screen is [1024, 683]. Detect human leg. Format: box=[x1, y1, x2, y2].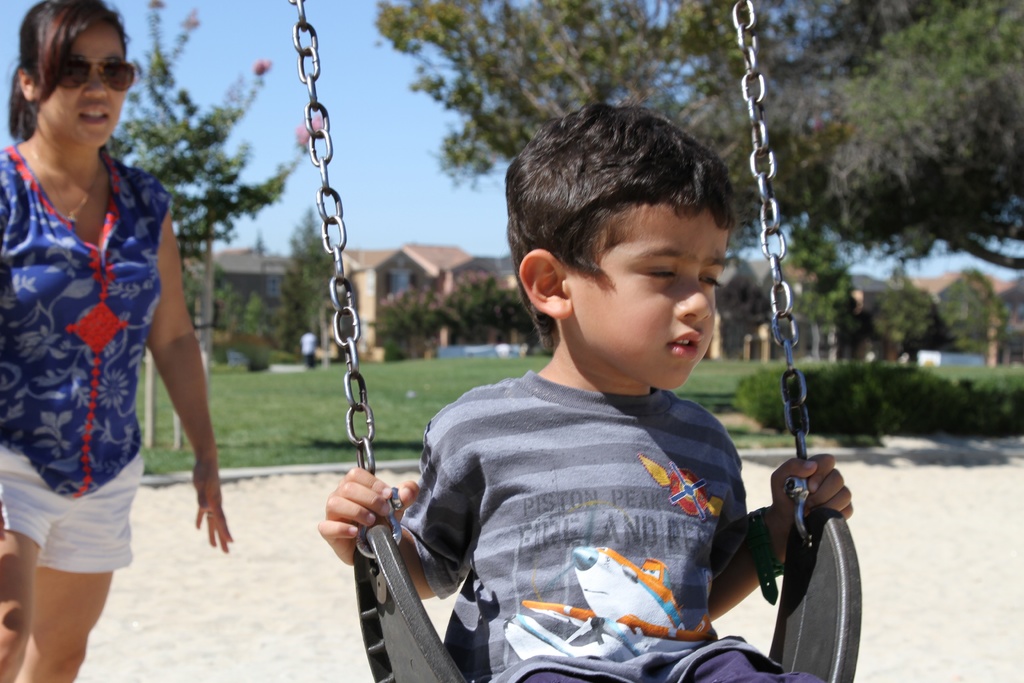
box=[504, 657, 639, 682].
